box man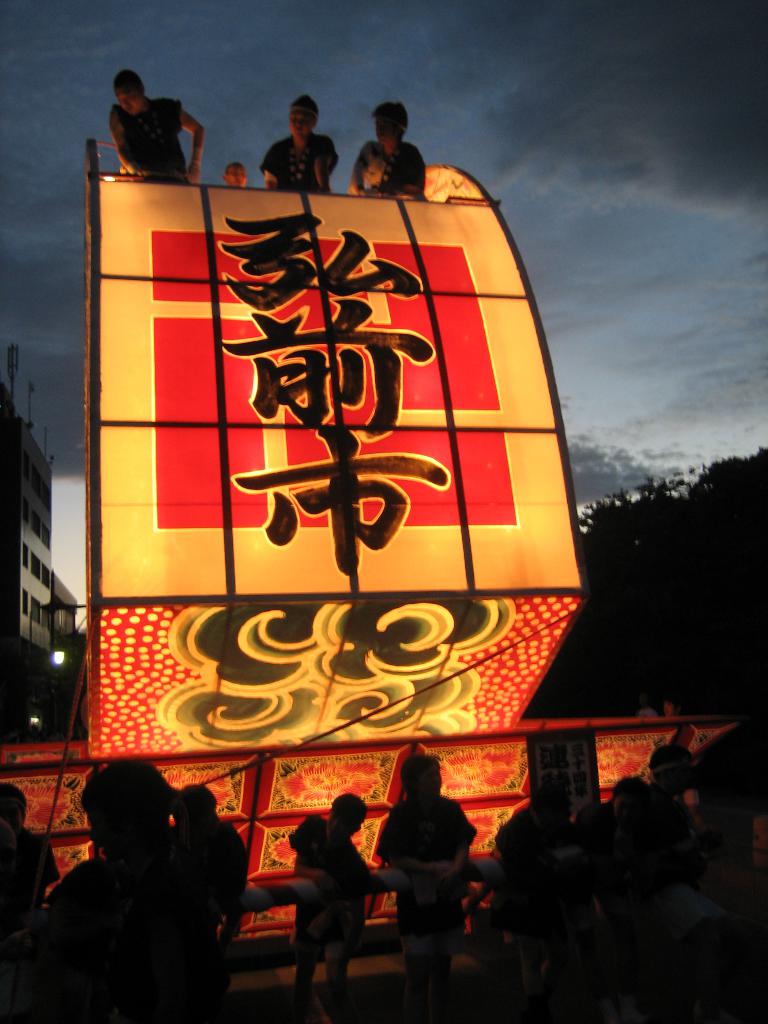
[left=92, top=72, right=219, bottom=168]
